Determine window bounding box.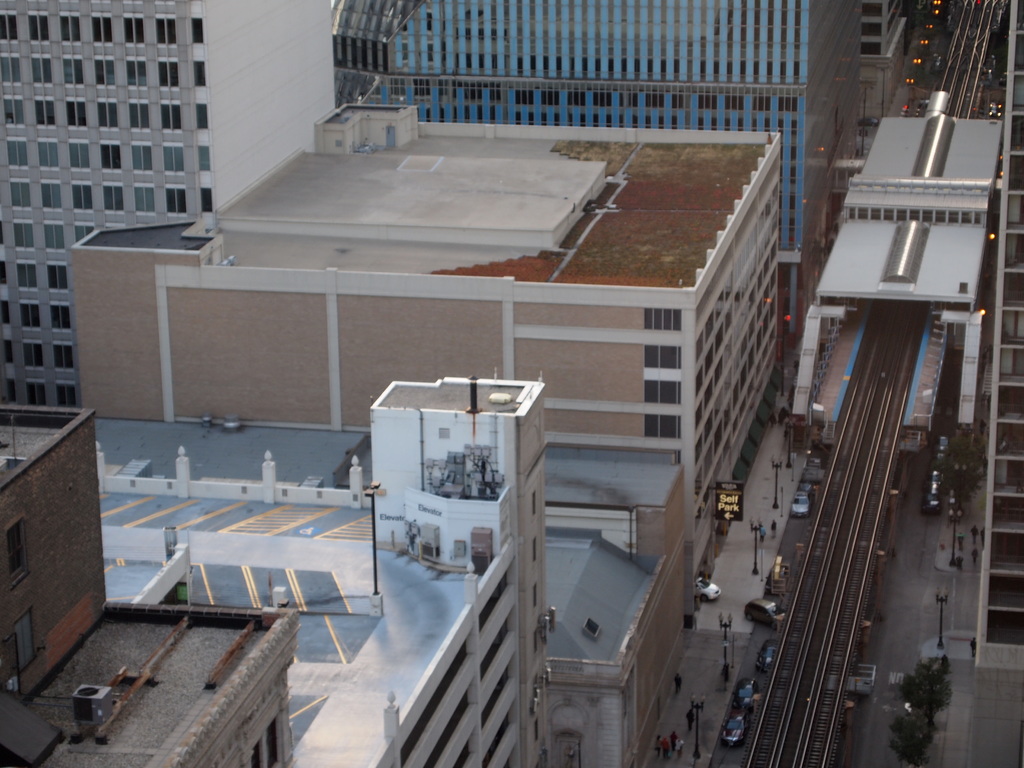
Determined: select_region(644, 346, 680, 367).
